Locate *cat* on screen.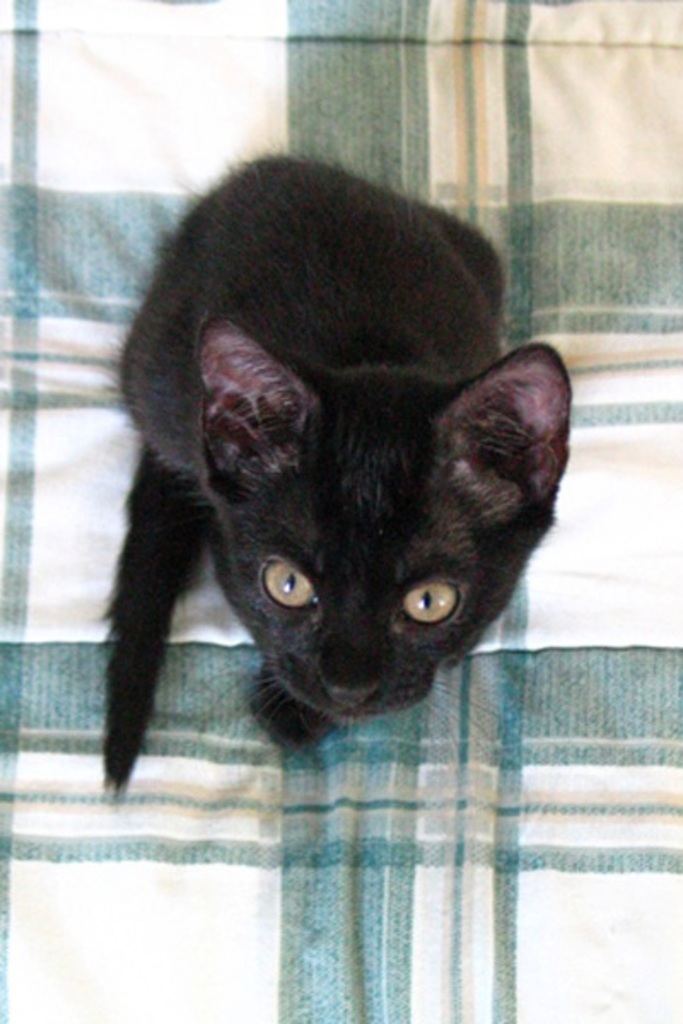
On screen at bbox(96, 154, 577, 797).
